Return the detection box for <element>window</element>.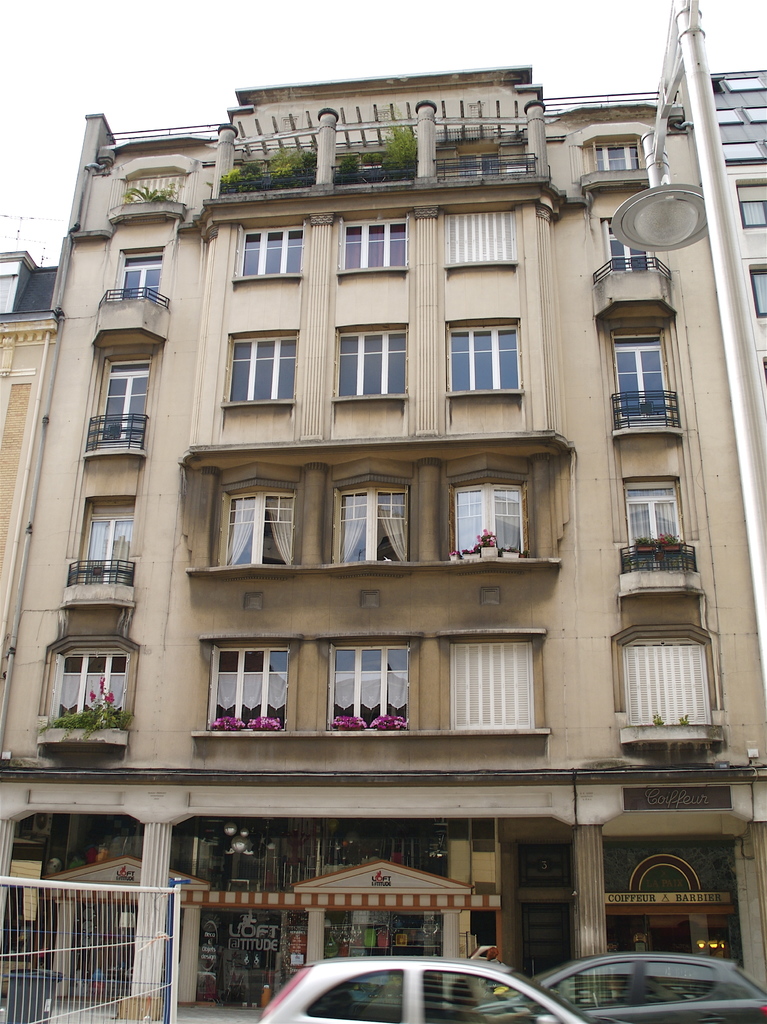
rect(589, 137, 638, 173).
